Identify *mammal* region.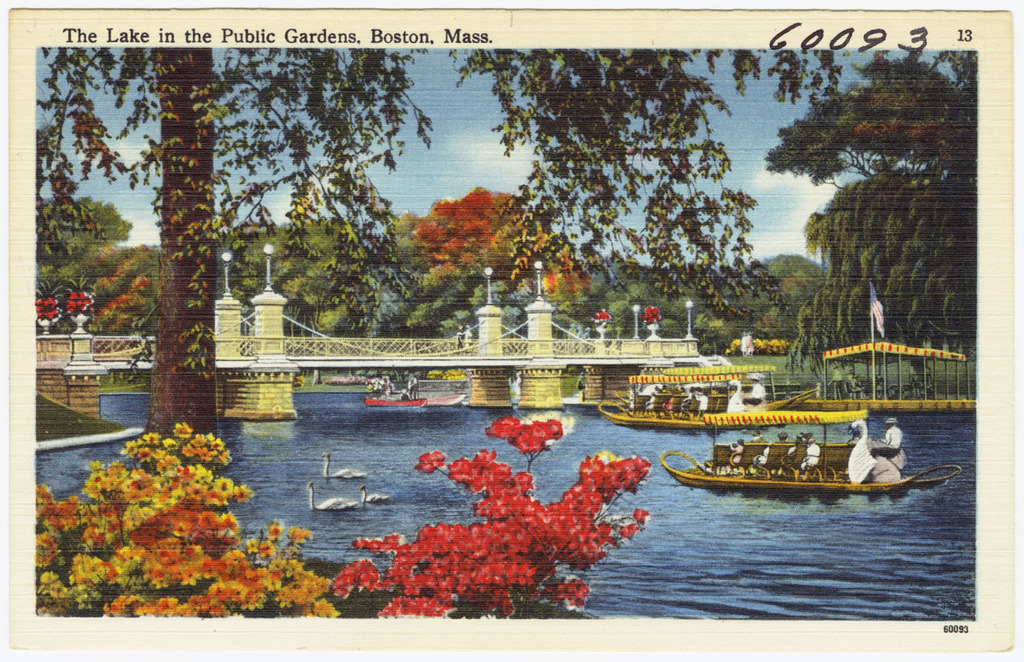
Region: box(463, 324, 469, 353).
